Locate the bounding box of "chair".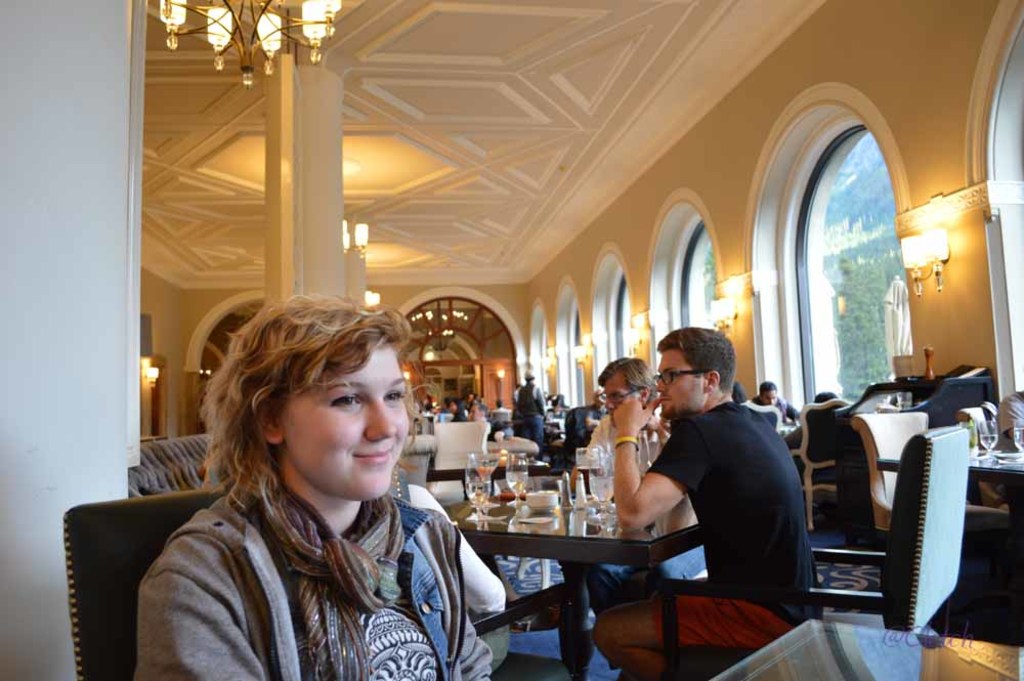
Bounding box: l=57, t=490, r=230, b=680.
